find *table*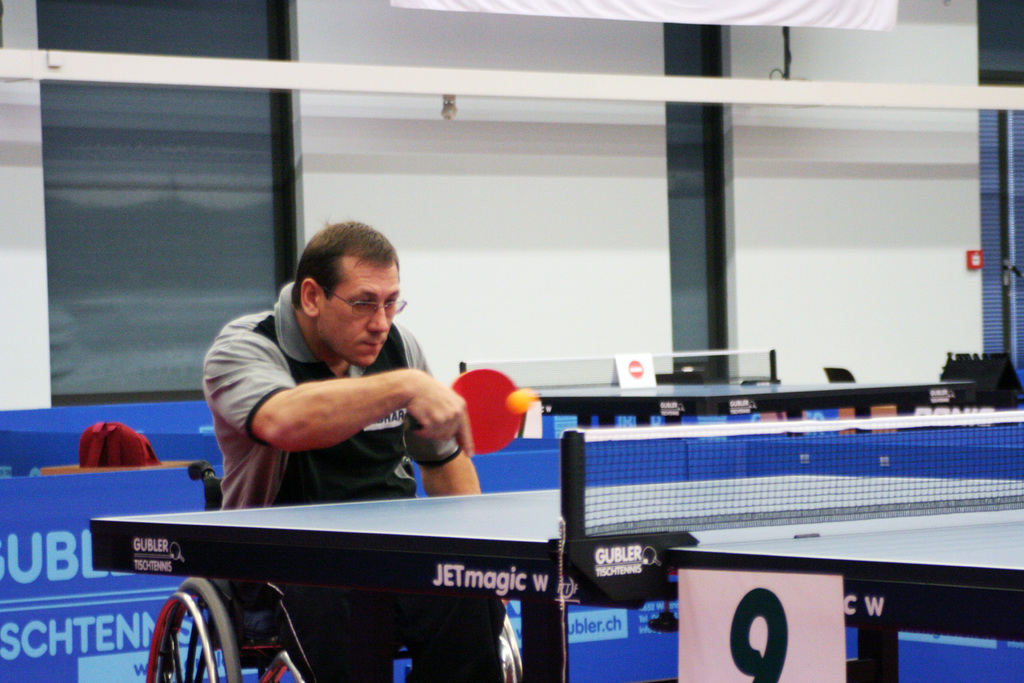
530:374:981:434
